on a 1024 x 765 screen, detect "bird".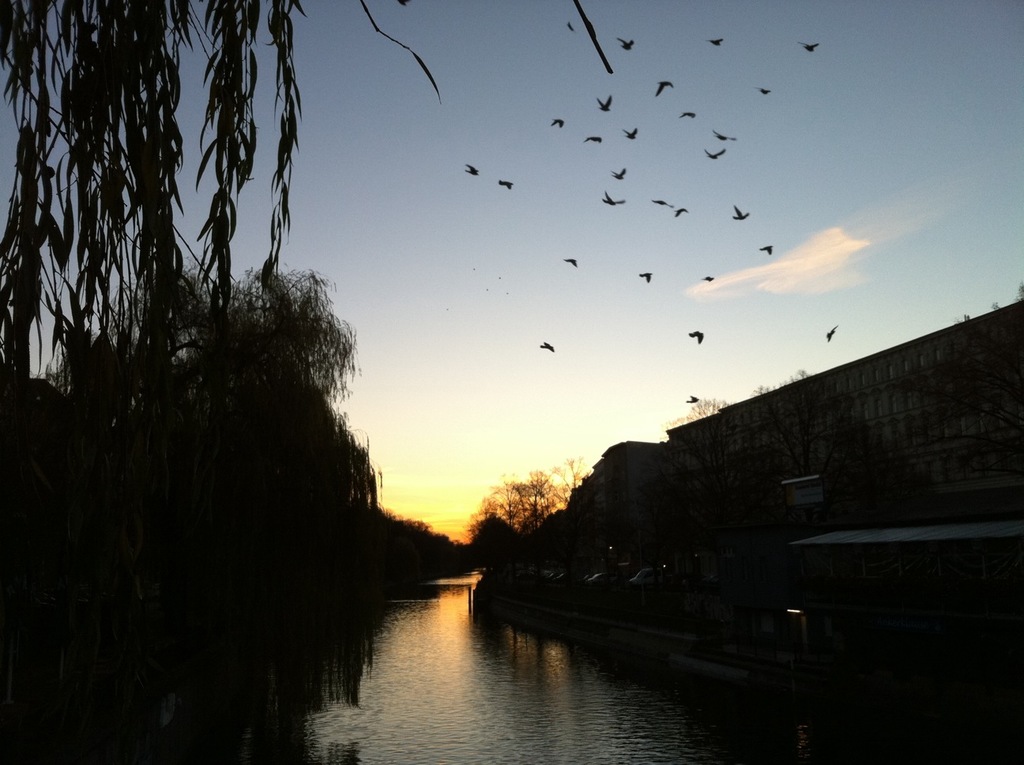
{"left": 709, "top": 32, "right": 725, "bottom": 47}.
